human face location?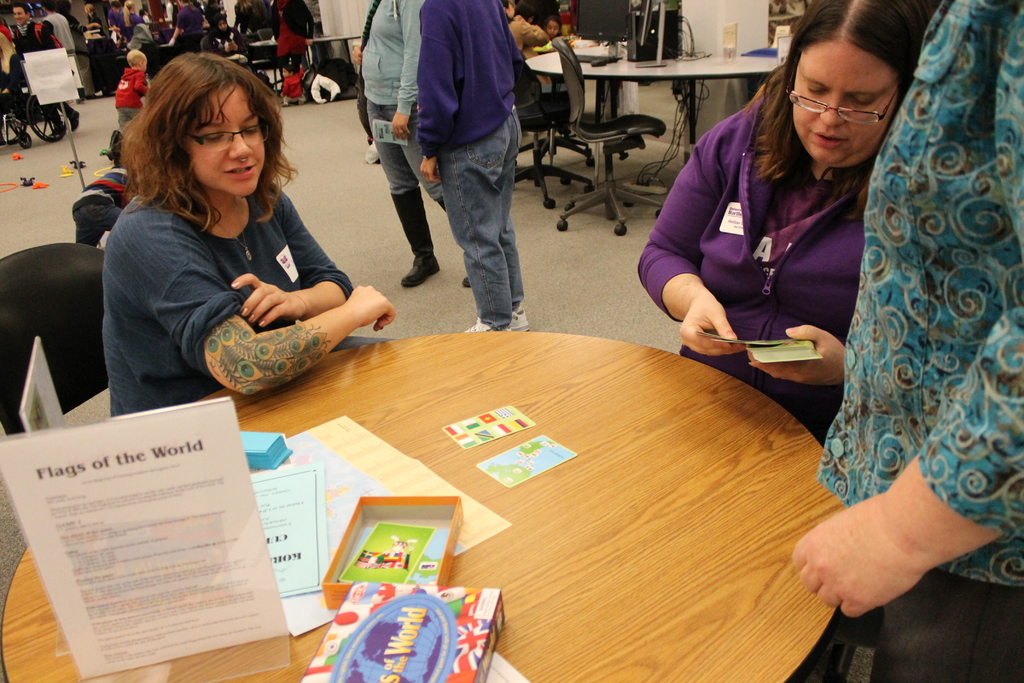
(184,86,266,195)
